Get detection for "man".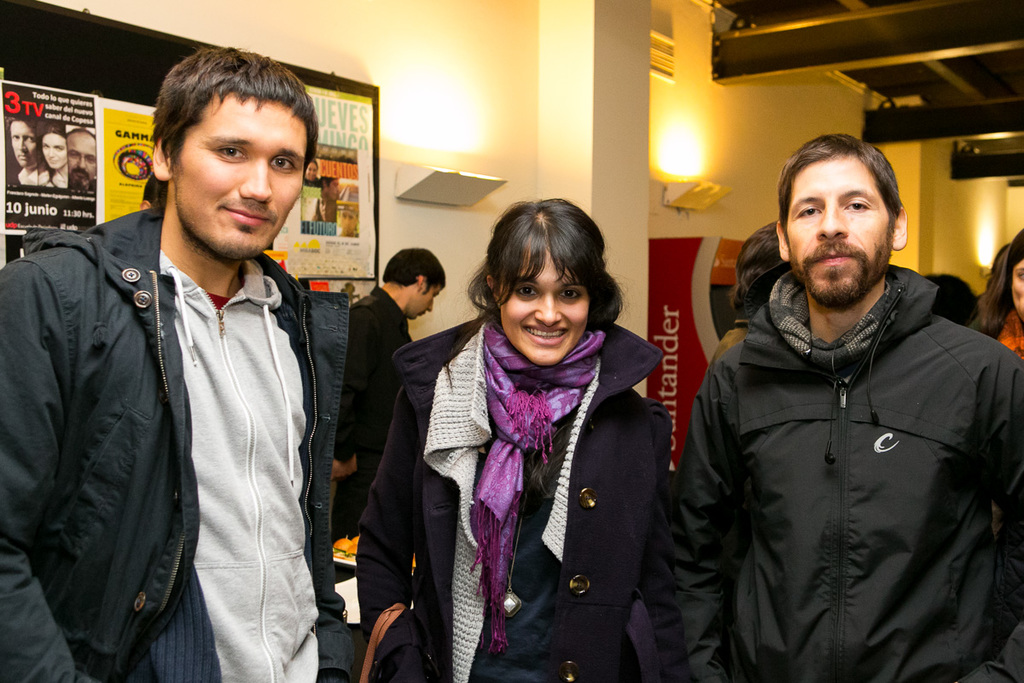
Detection: [left=670, top=132, right=1023, bottom=679].
